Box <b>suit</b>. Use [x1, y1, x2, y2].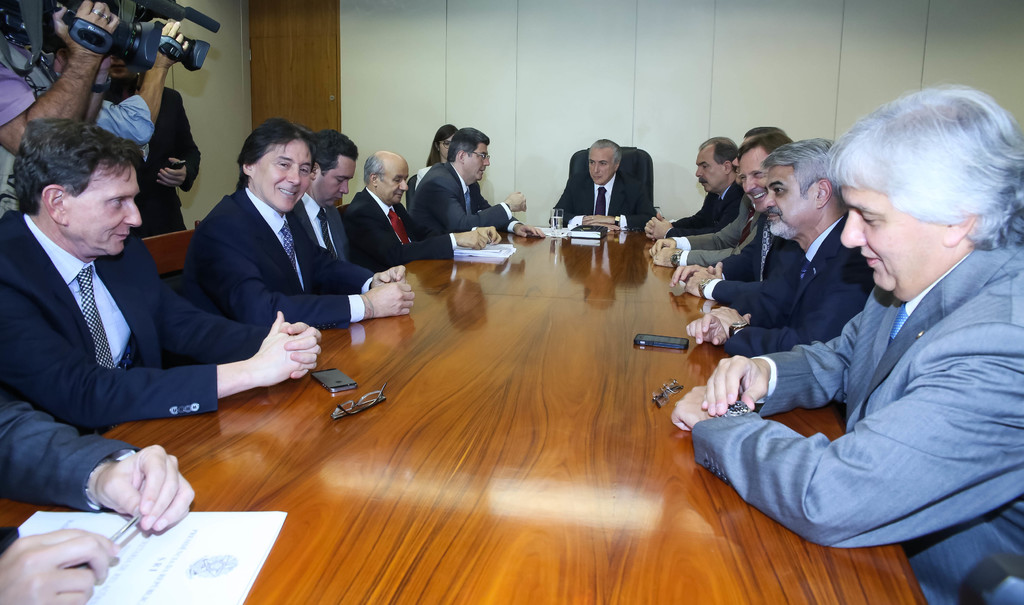
[696, 218, 803, 328].
